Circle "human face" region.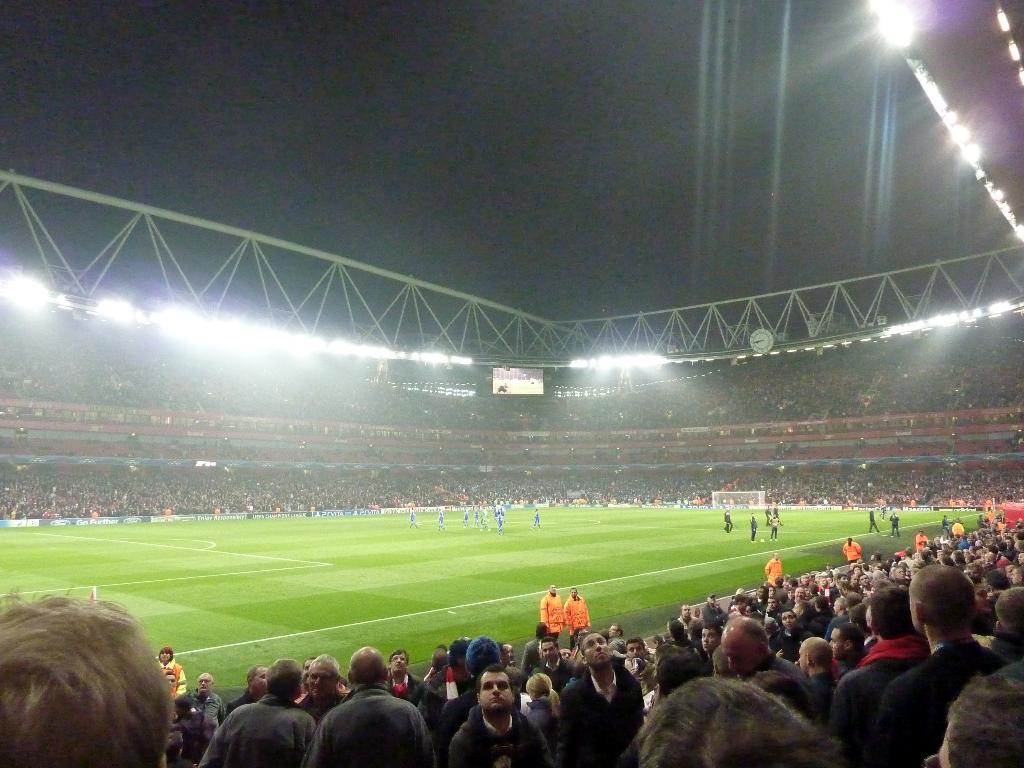
Region: bbox=[579, 628, 614, 668].
